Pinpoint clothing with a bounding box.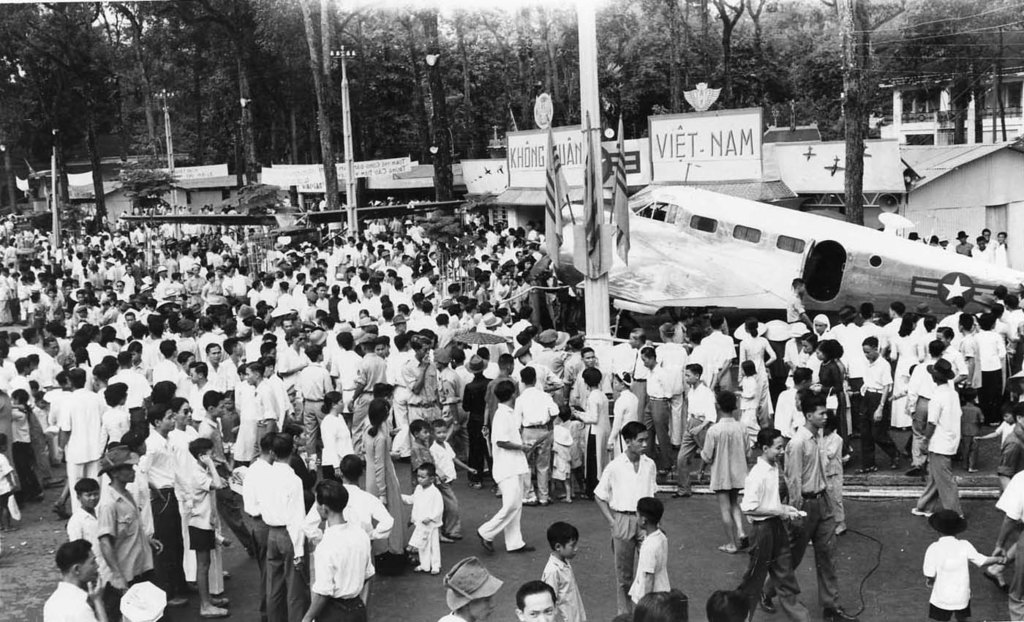
select_region(530, 345, 570, 399).
